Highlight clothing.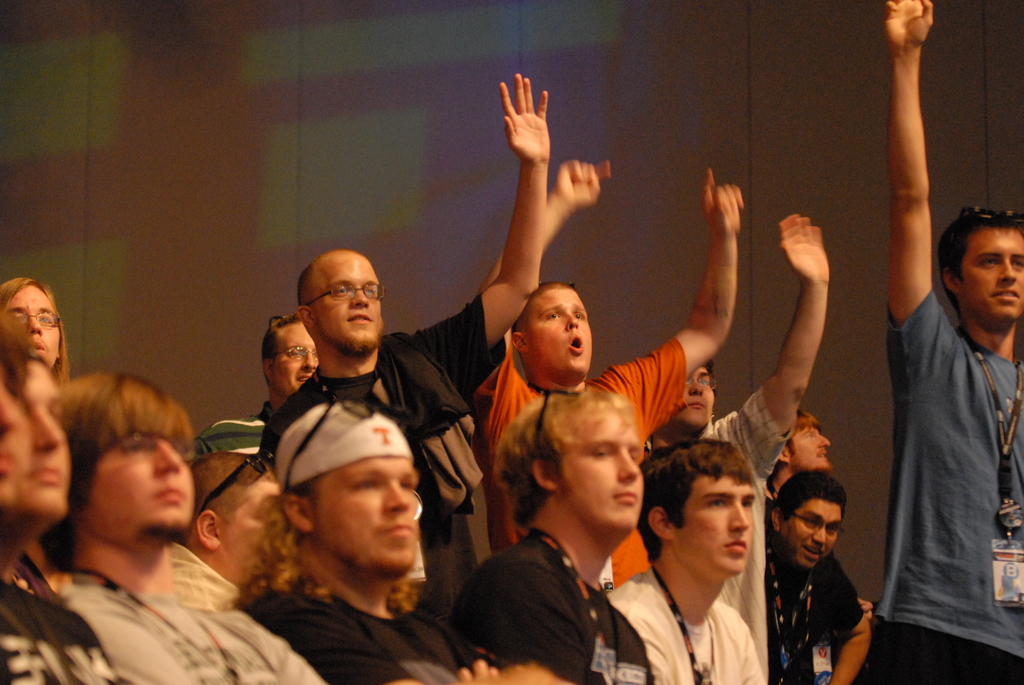
Highlighted region: <bbox>47, 537, 336, 684</bbox>.
